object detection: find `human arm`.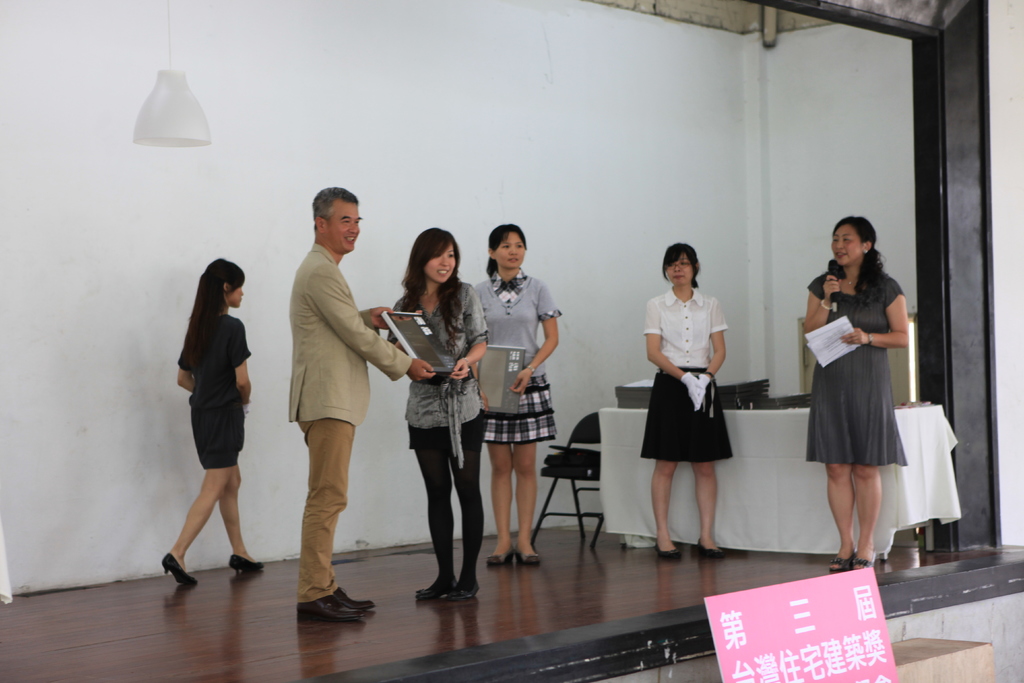
bbox=(451, 274, 488, 383).
